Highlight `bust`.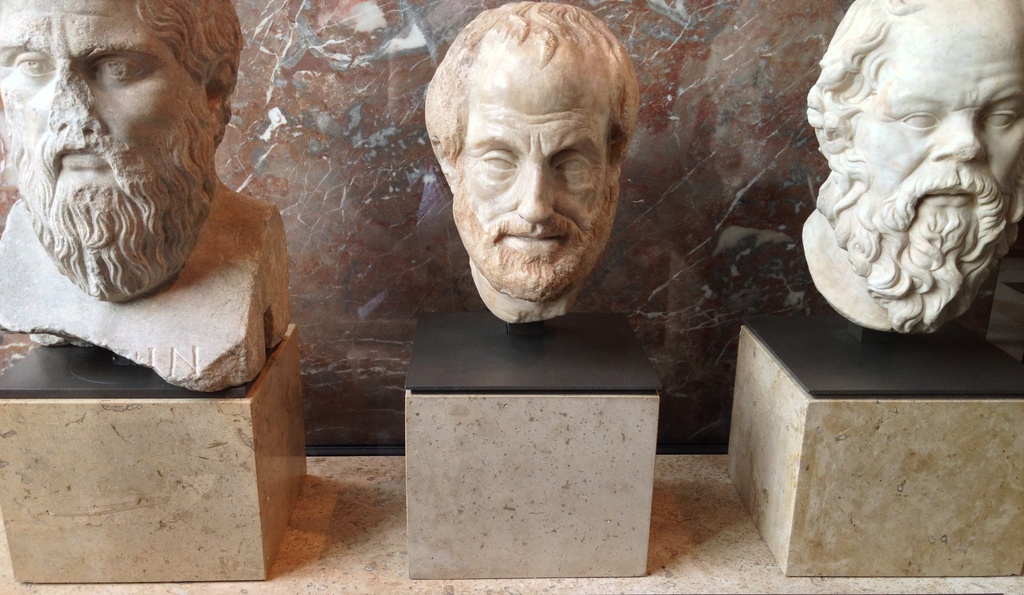
Highlighted region: (797, 0, 1023, 331).
